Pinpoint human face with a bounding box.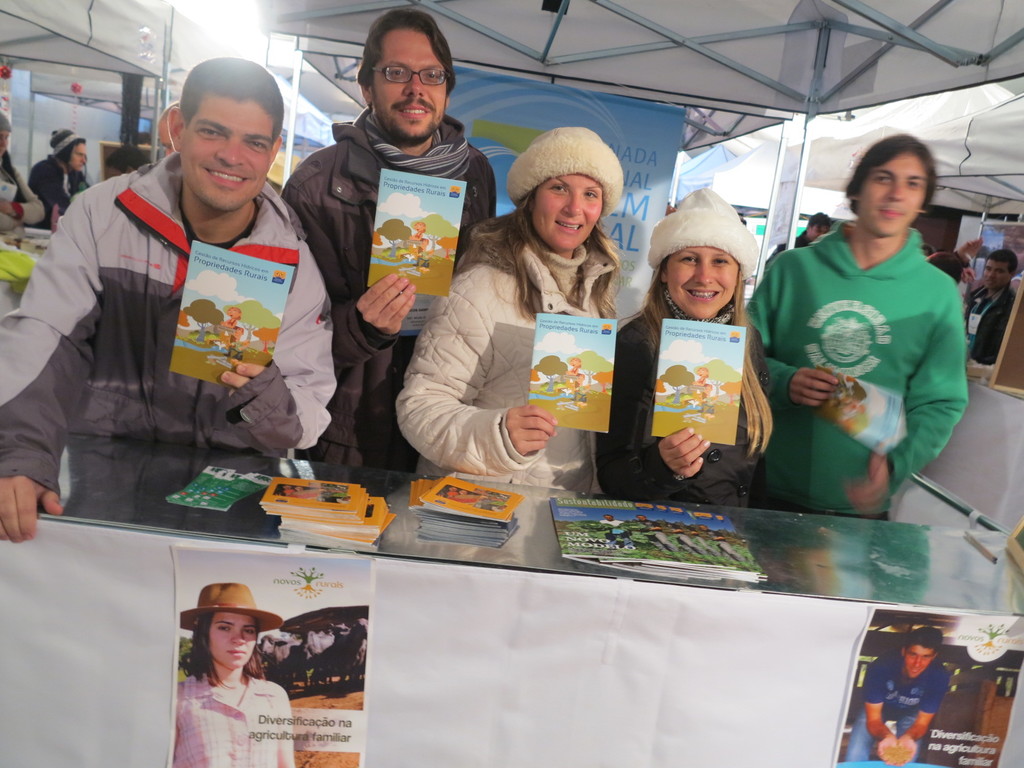
[x1=371, y1=24, x2=448, y2=137].
